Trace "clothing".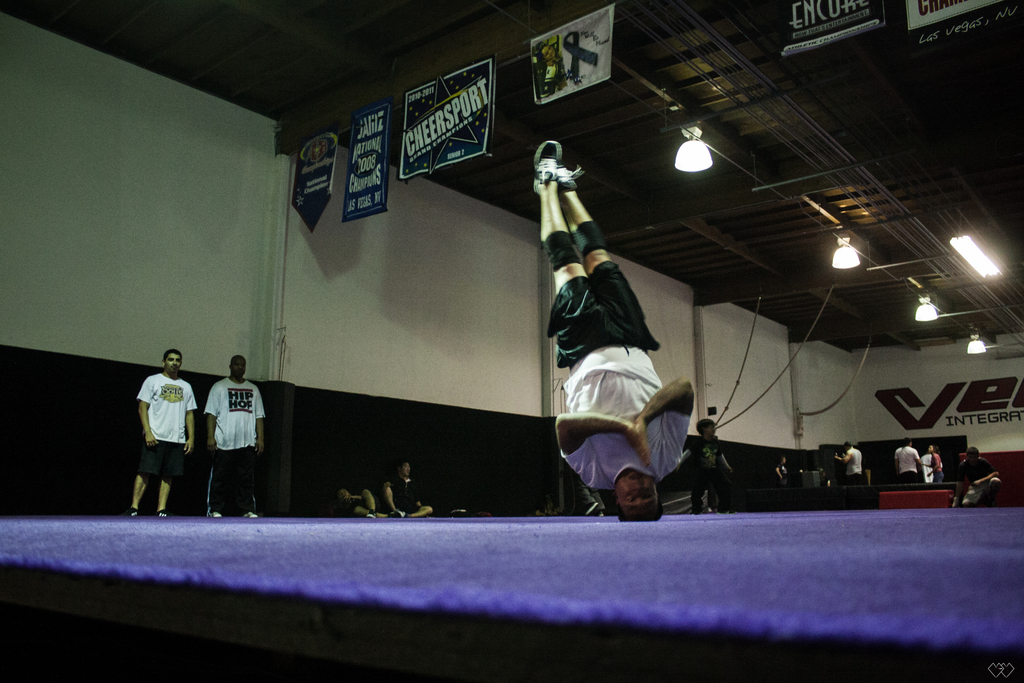
Traced to {"left": 691, "top": 440, "right": 726, "bottom": 498}.
